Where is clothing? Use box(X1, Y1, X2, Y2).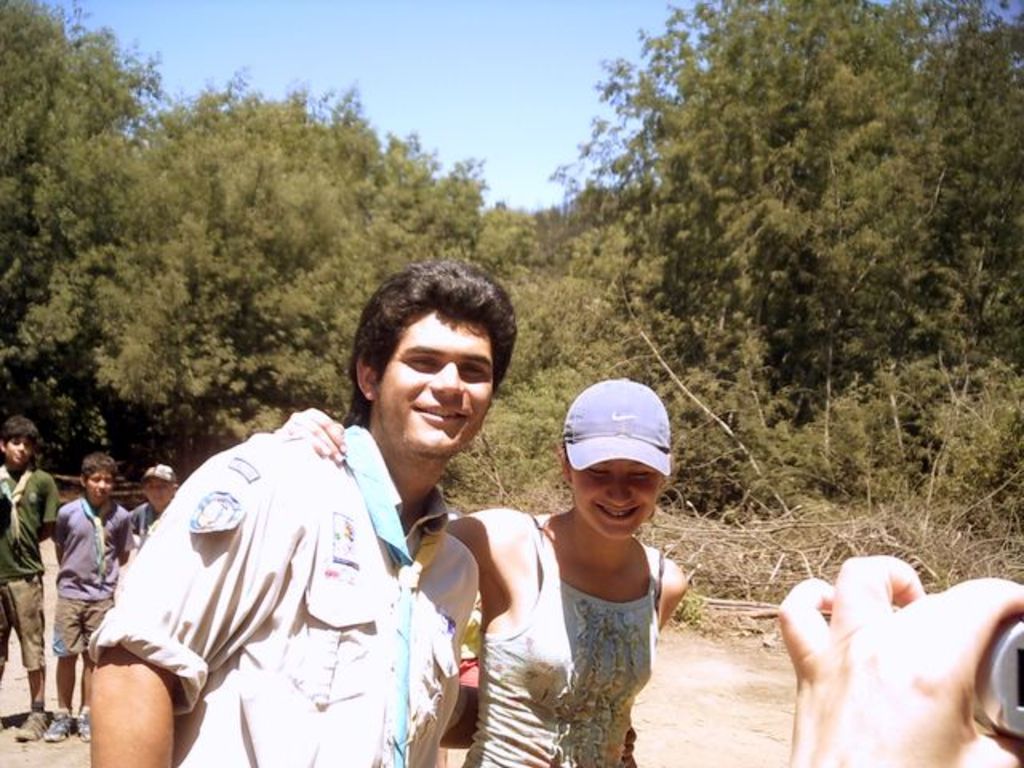
box(93, 390, 462, 767).
